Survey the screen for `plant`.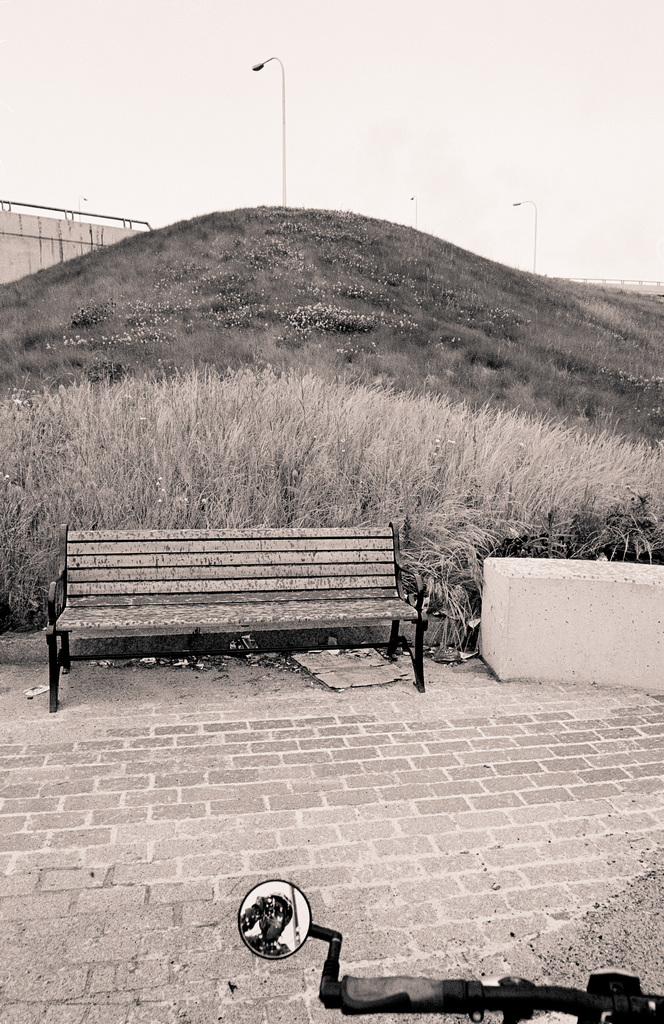
Survey found: 573,478,662,559.
